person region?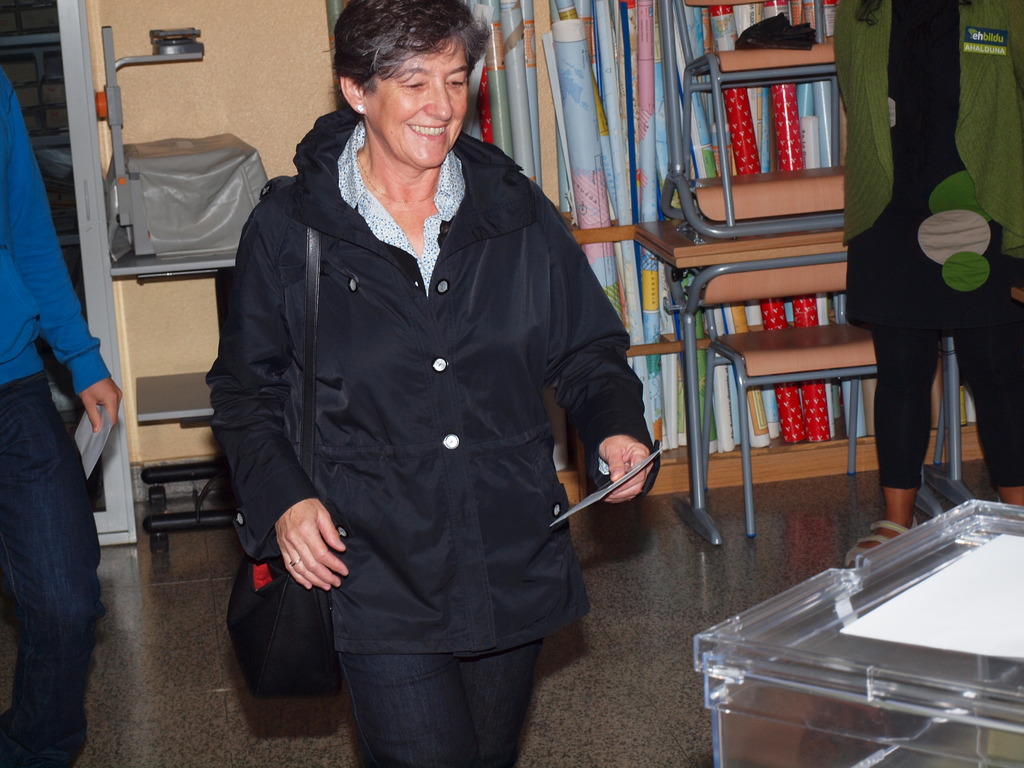
region(206, 0, 664, 767)
